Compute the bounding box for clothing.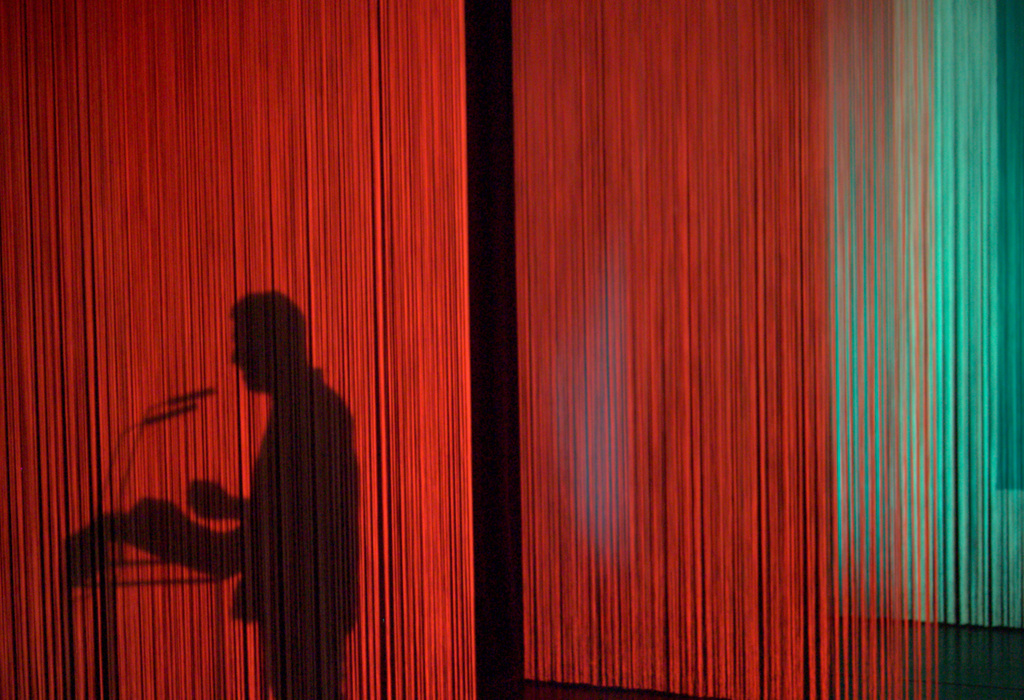
{"left": 212, "top": 287, "right": 364, "bottom": 652}.
